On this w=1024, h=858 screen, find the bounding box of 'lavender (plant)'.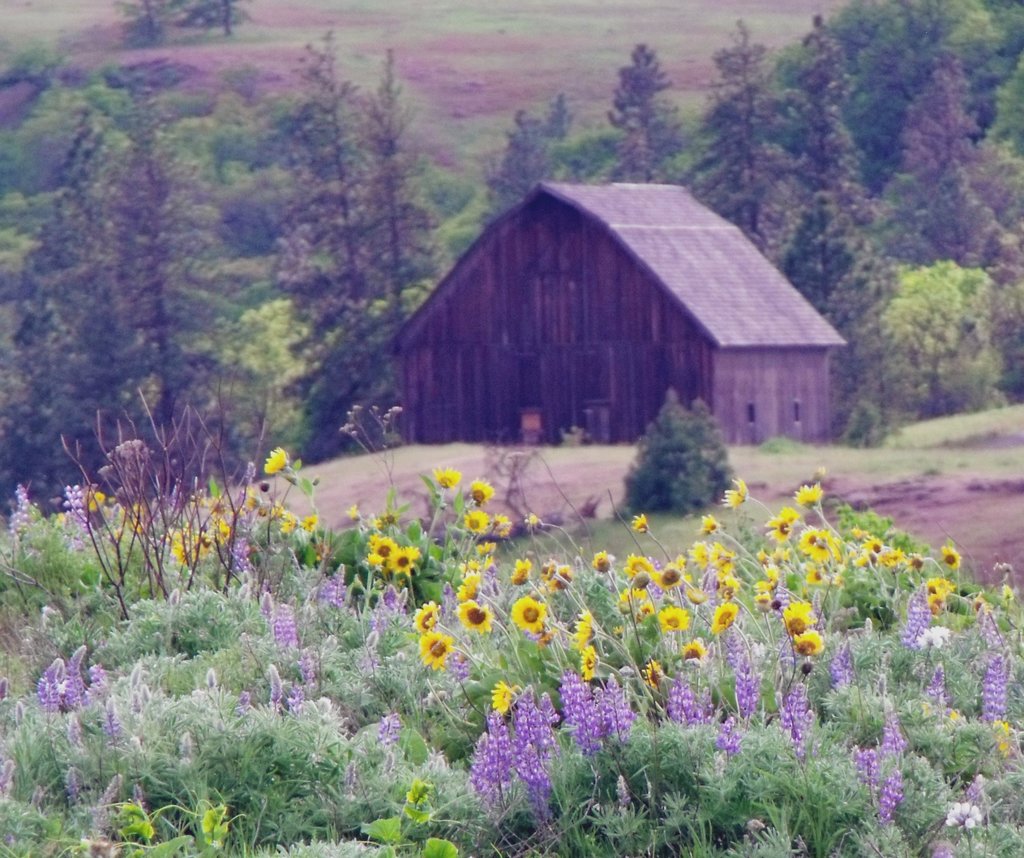
Bounding box: bbox=(83, 763, 143, 838).
